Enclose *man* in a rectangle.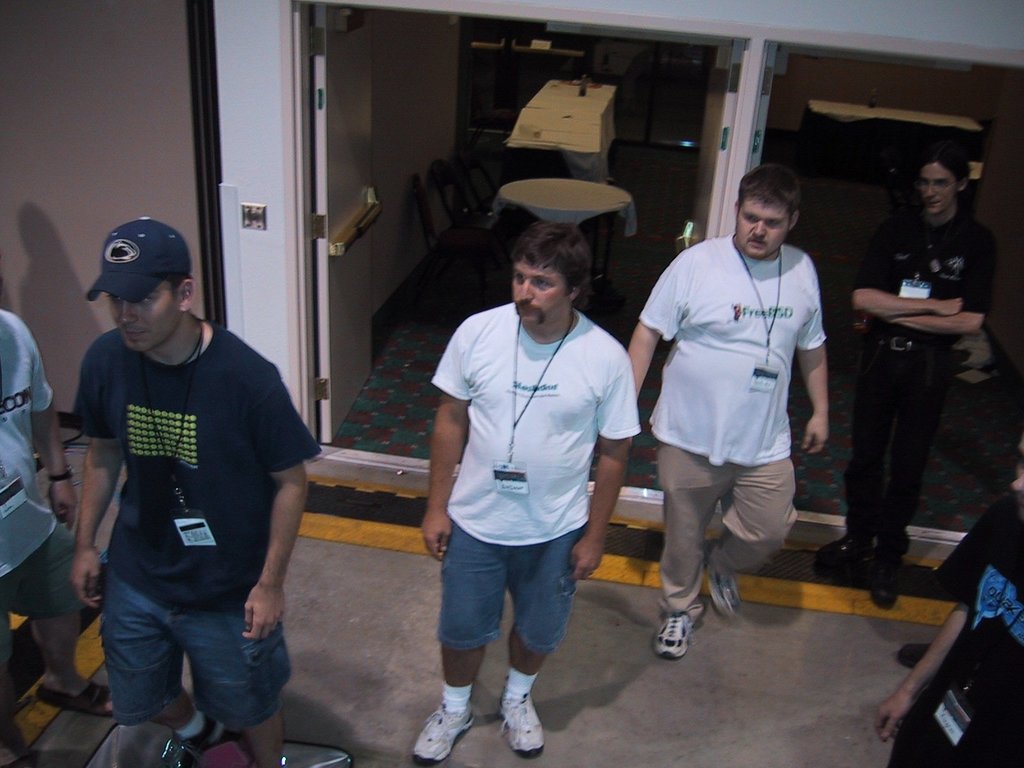
[857,149,1001,609].
